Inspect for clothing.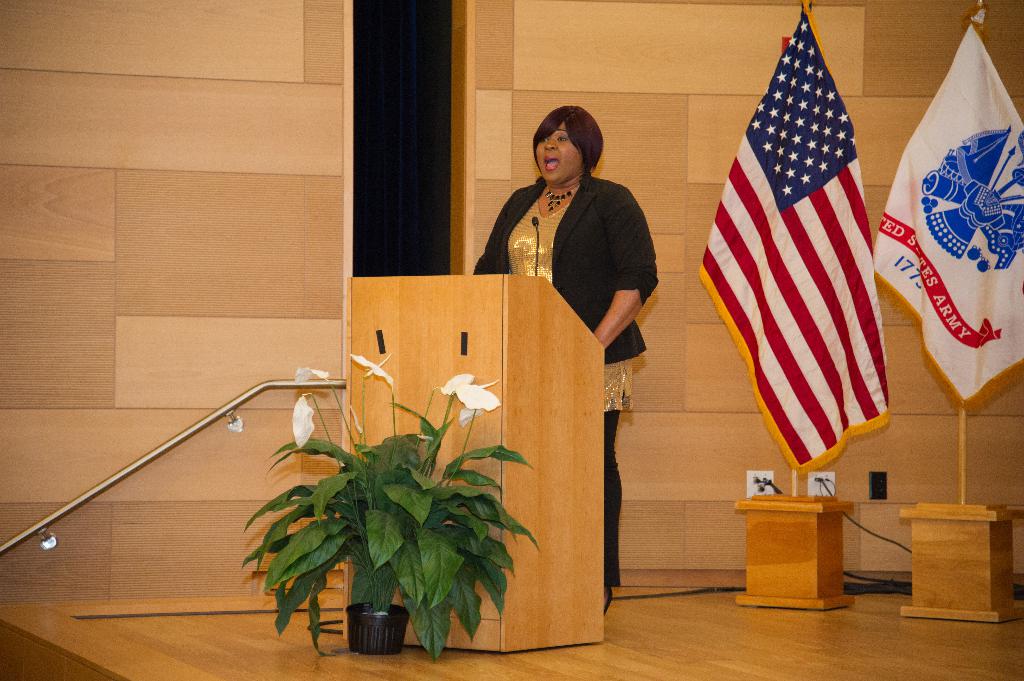
Inspection: locate(472, 169, 659, 586).
